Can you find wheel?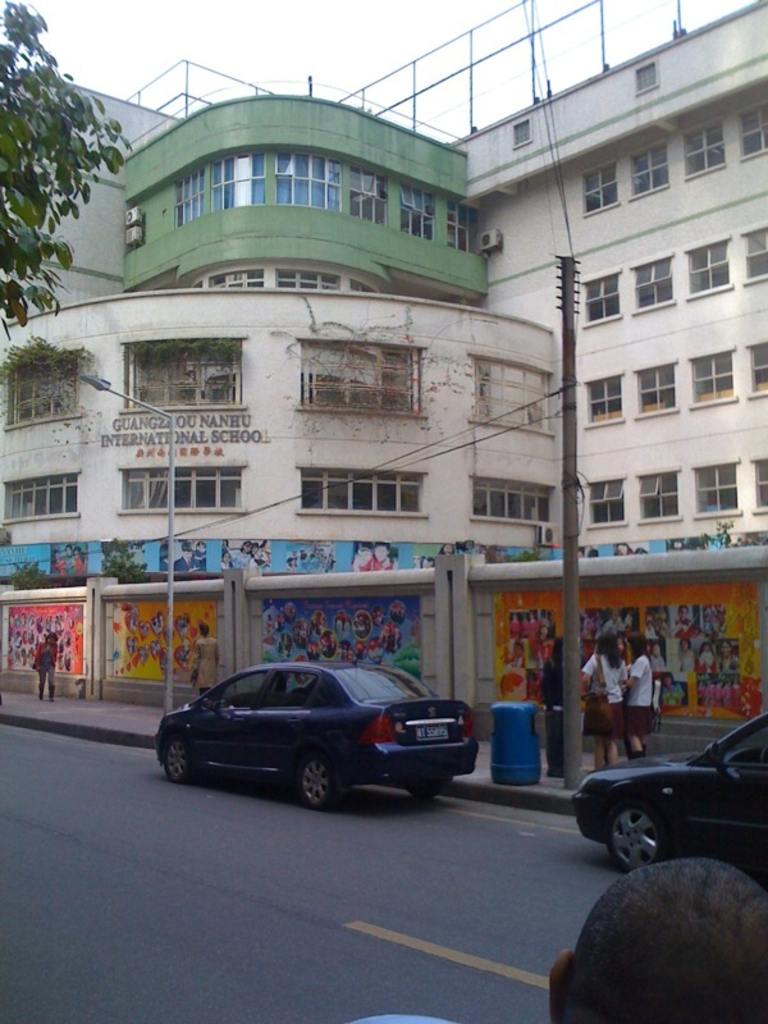
Yes, bounding box: 300, 753, 338, 806.
